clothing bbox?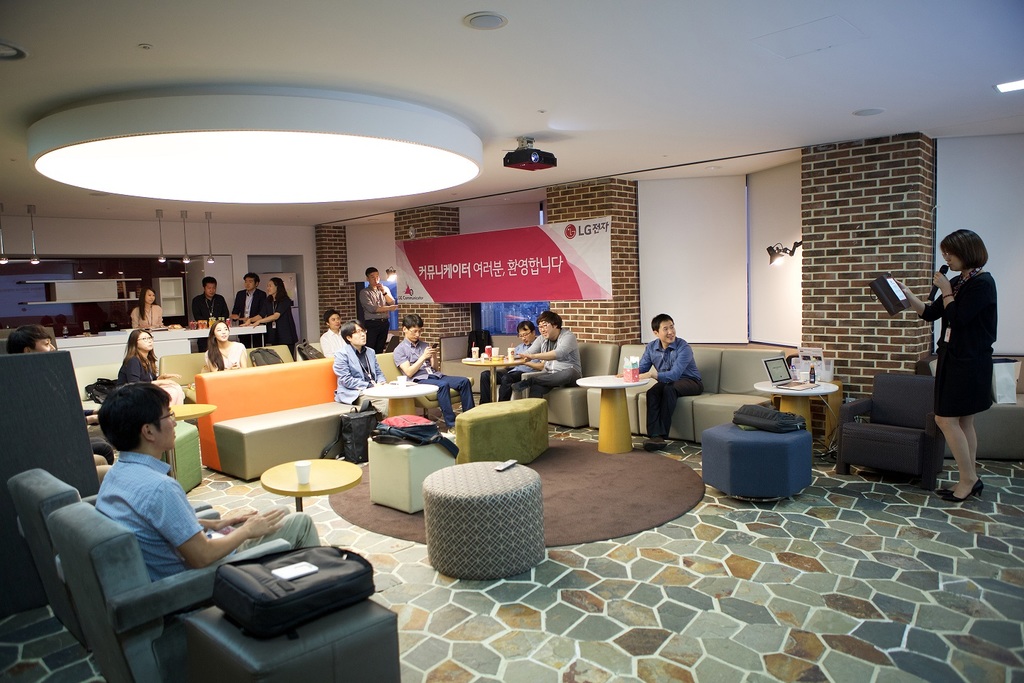
x1=205, y1=342, x2=247, y2=369
